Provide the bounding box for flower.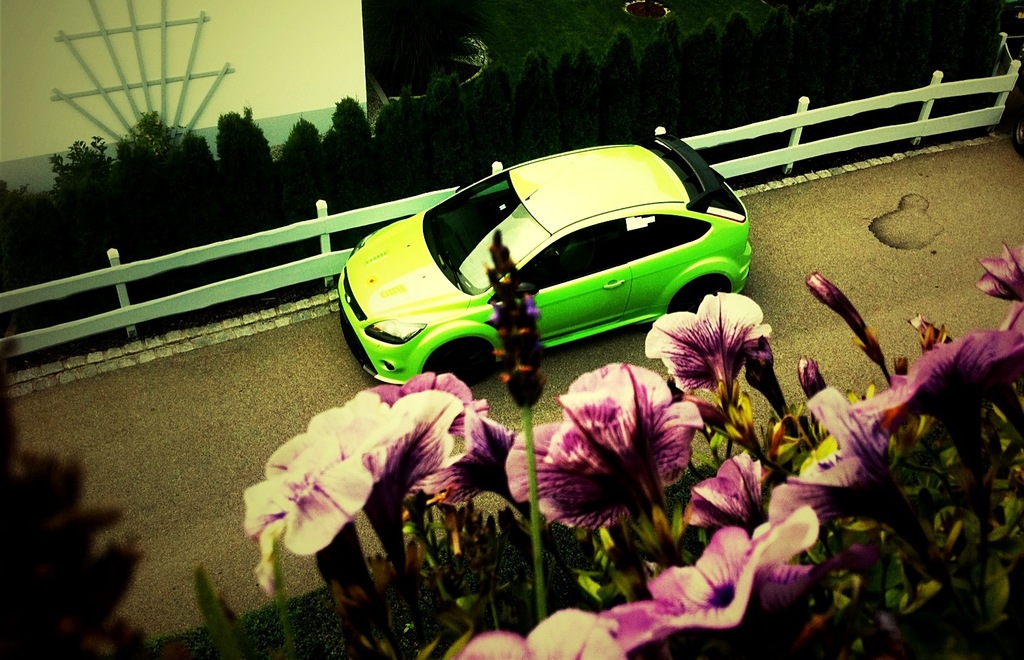
bbox(662, 382, 767, 438).
